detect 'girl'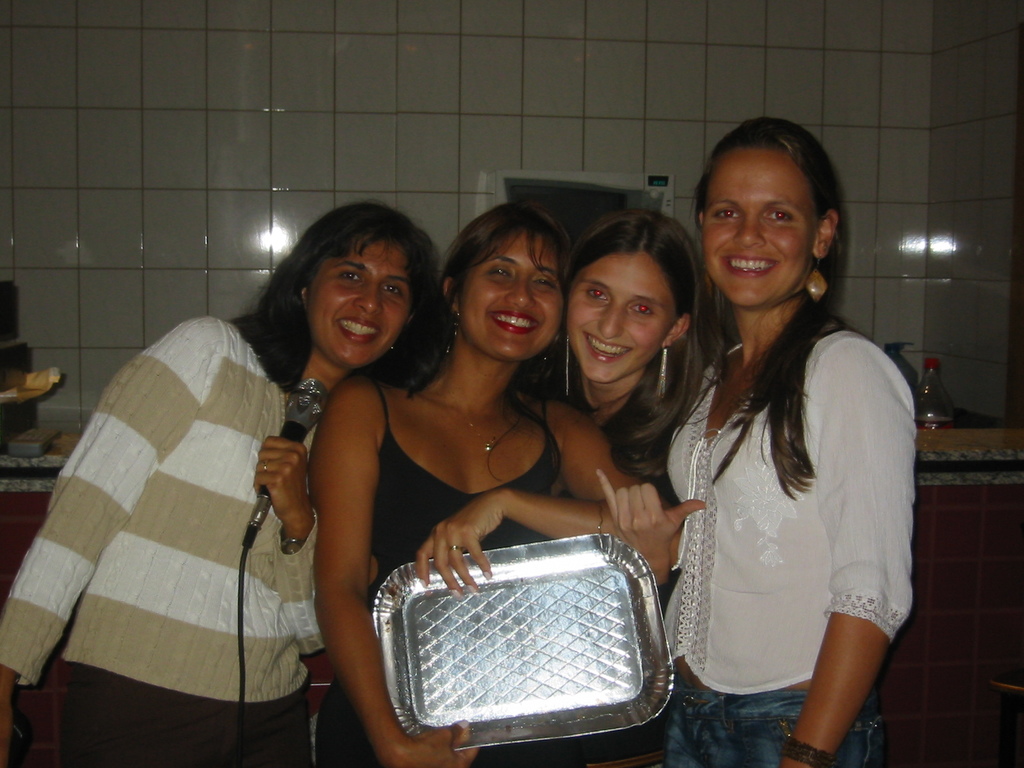
[left=316, top=198, right=682, bottom=767]
